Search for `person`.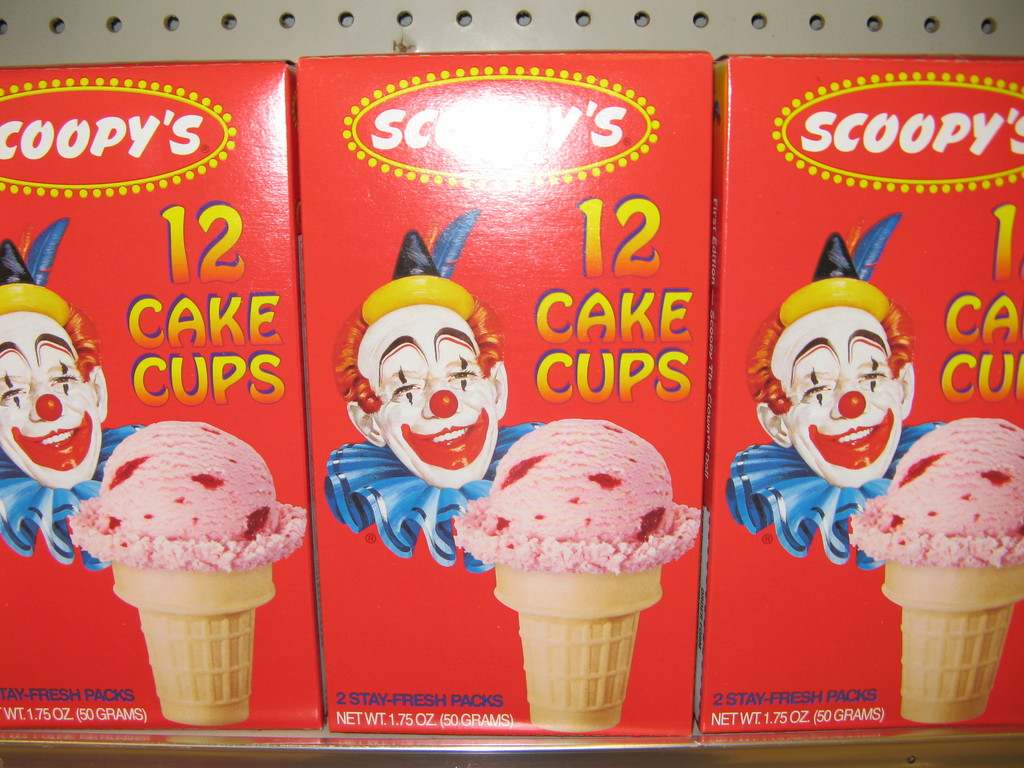
Found at bbox=[325, 208, 547, 573].
